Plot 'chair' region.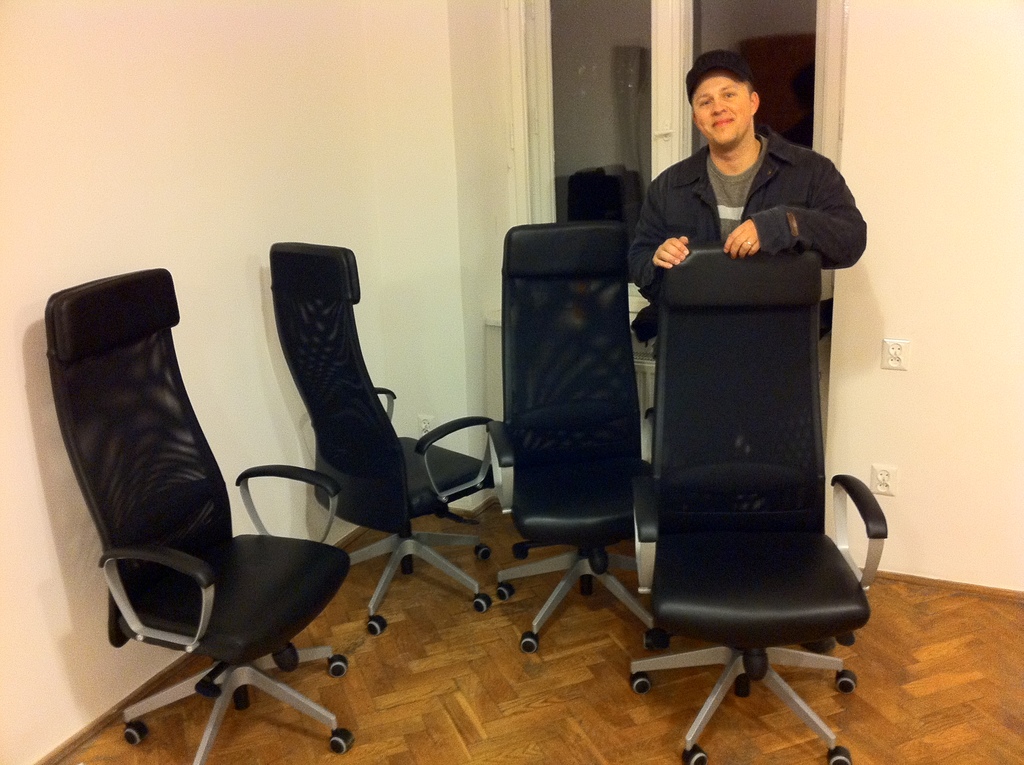
Plotted at pyautogui.locateOnScreen(471, 221, 670, 654).
